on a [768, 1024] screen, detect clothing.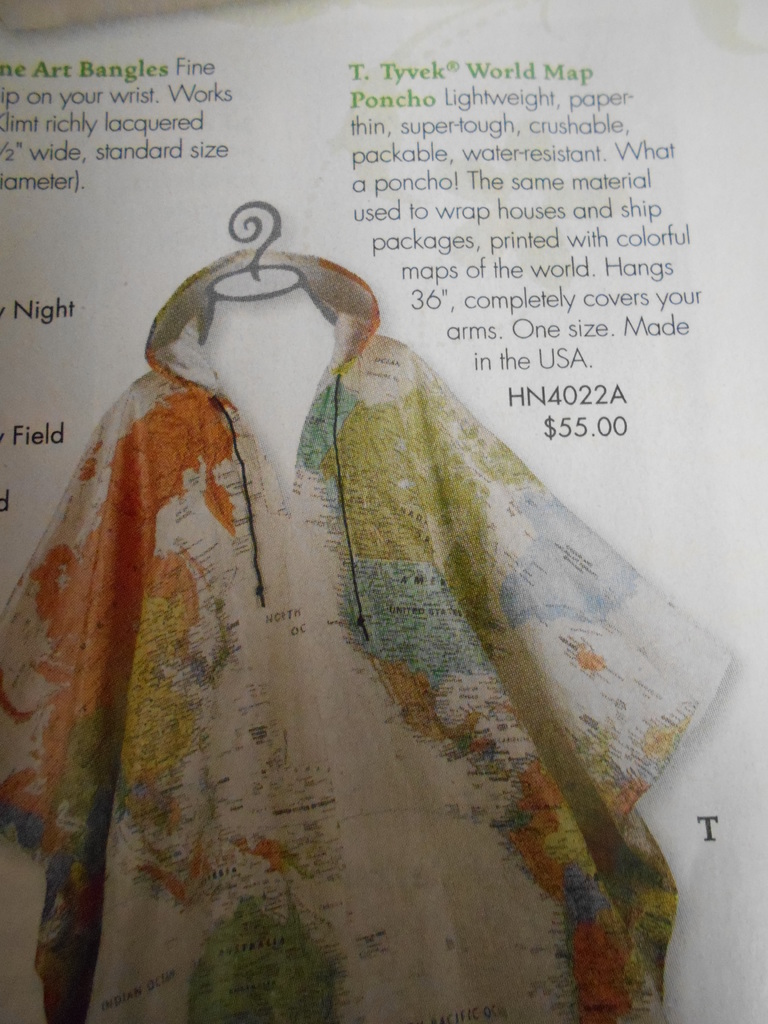
l=28, t=190, r=701, b=1007.
